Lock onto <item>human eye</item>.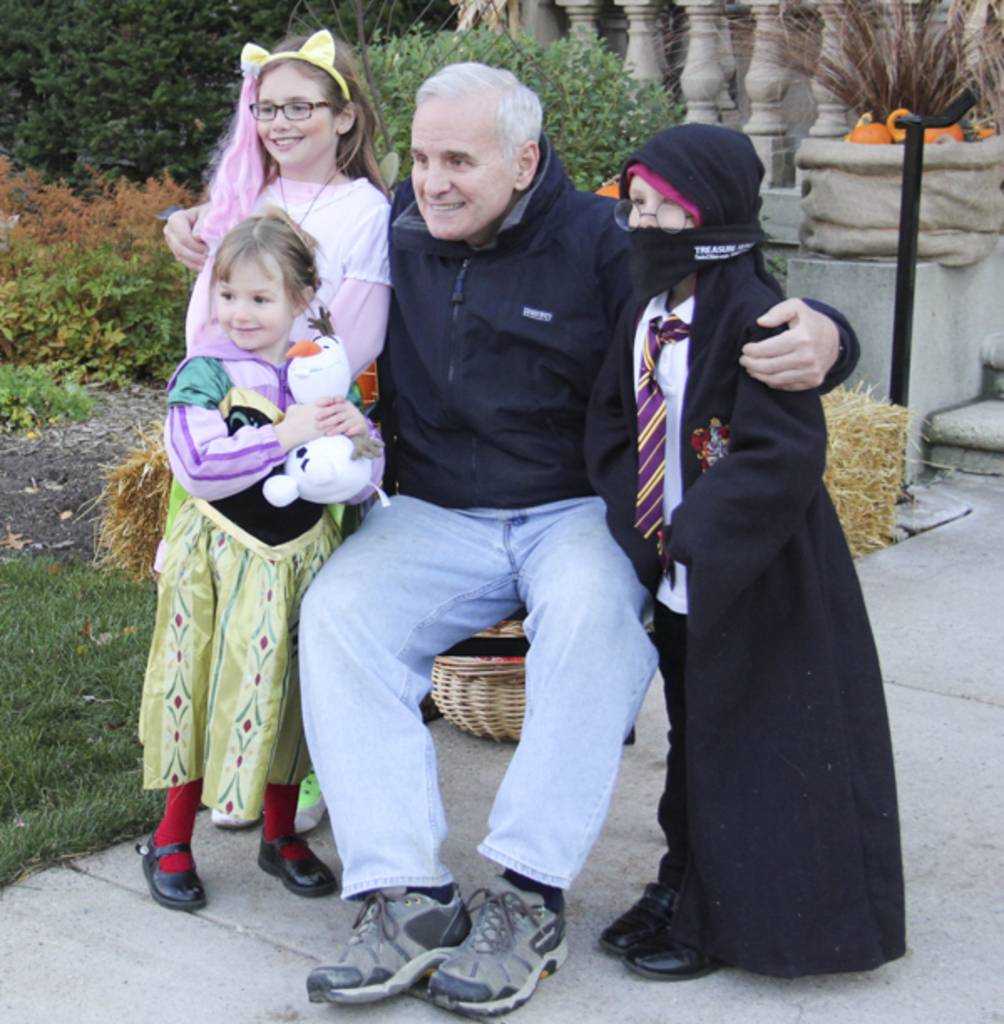
Locked: rect(631, 196, 643, 207).
